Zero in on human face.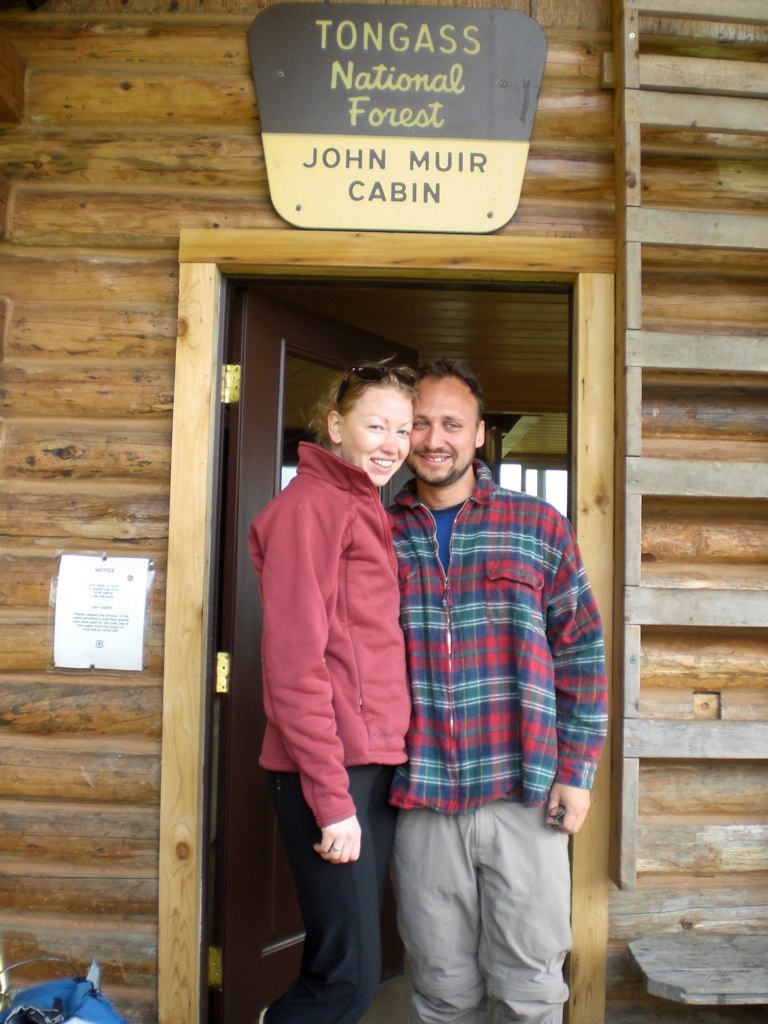
Zeroed in: <box>405,375,477,490</box>.
